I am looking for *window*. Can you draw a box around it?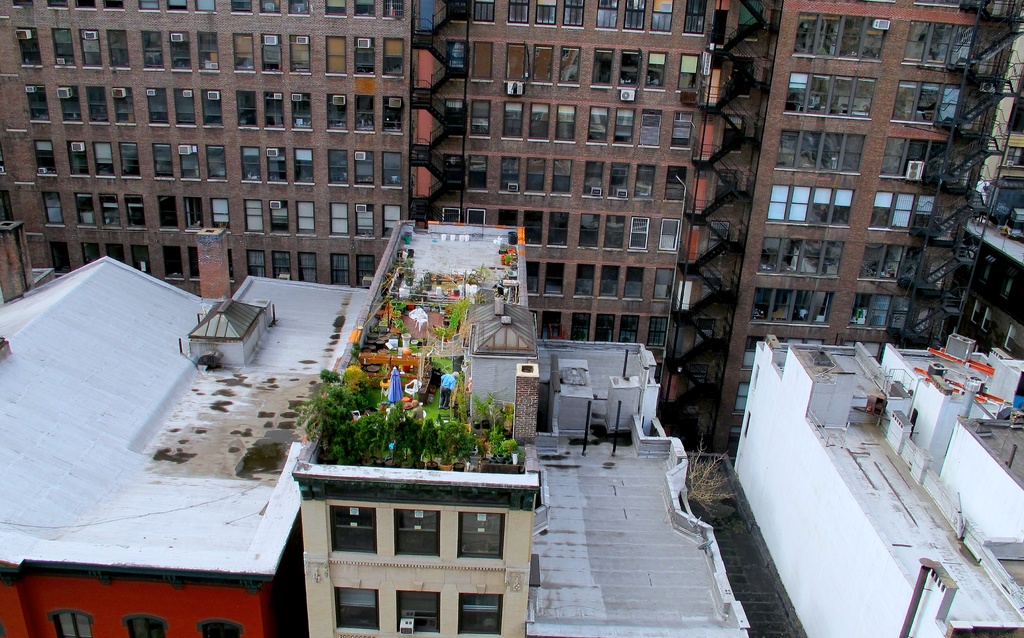
Sure, the bounding box is 356:2:378:19.
